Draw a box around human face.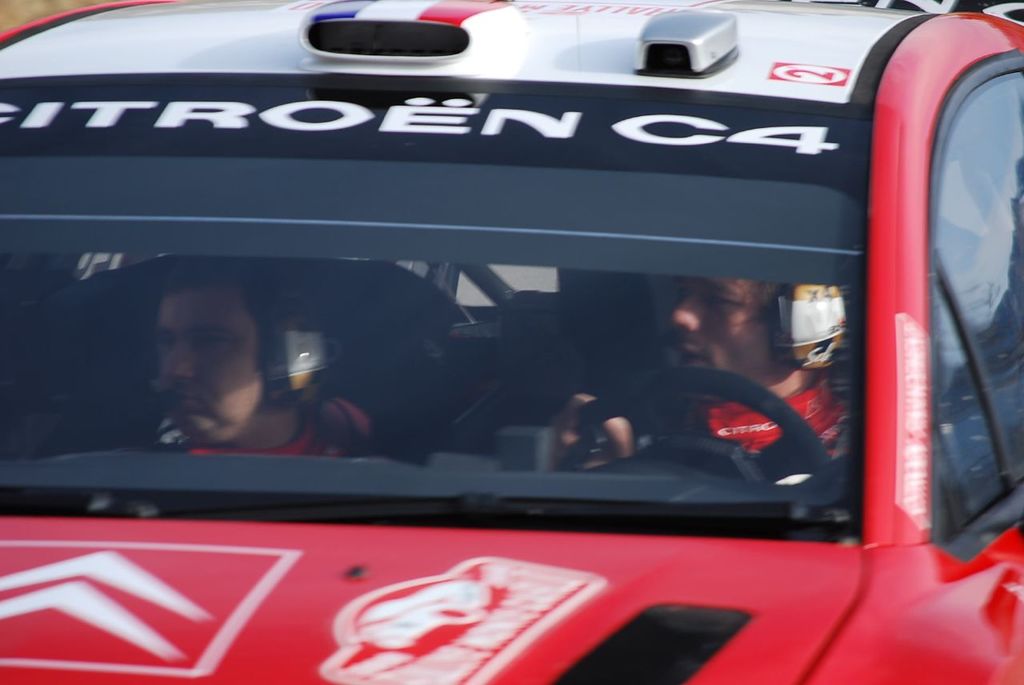
x1=650 y1=271 x2=766 y2=385.
